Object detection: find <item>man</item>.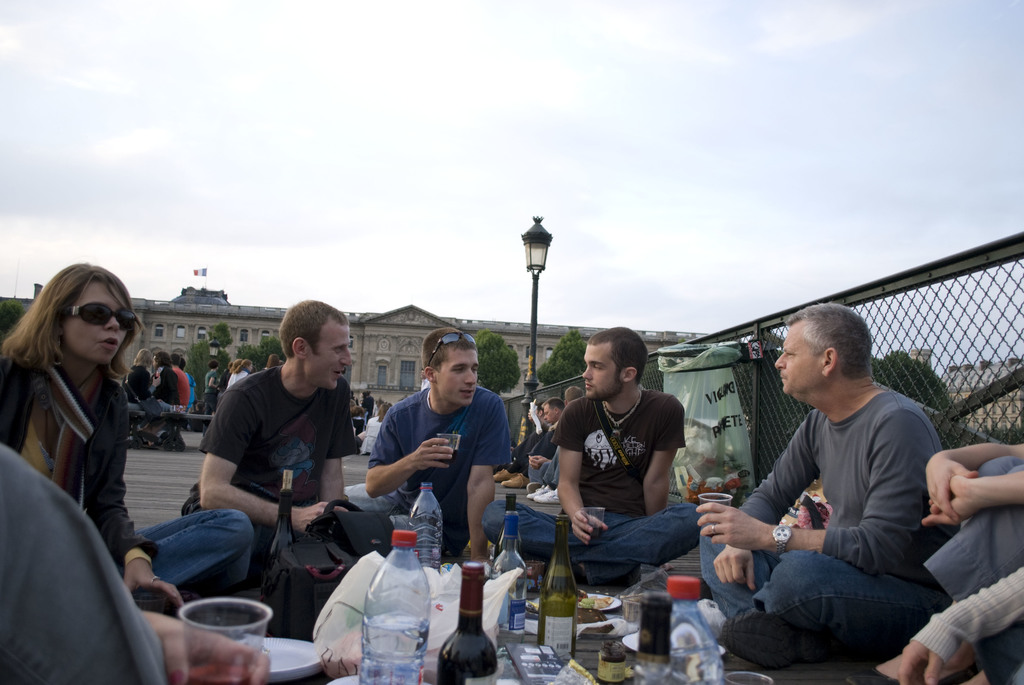
150,349,188,446.
